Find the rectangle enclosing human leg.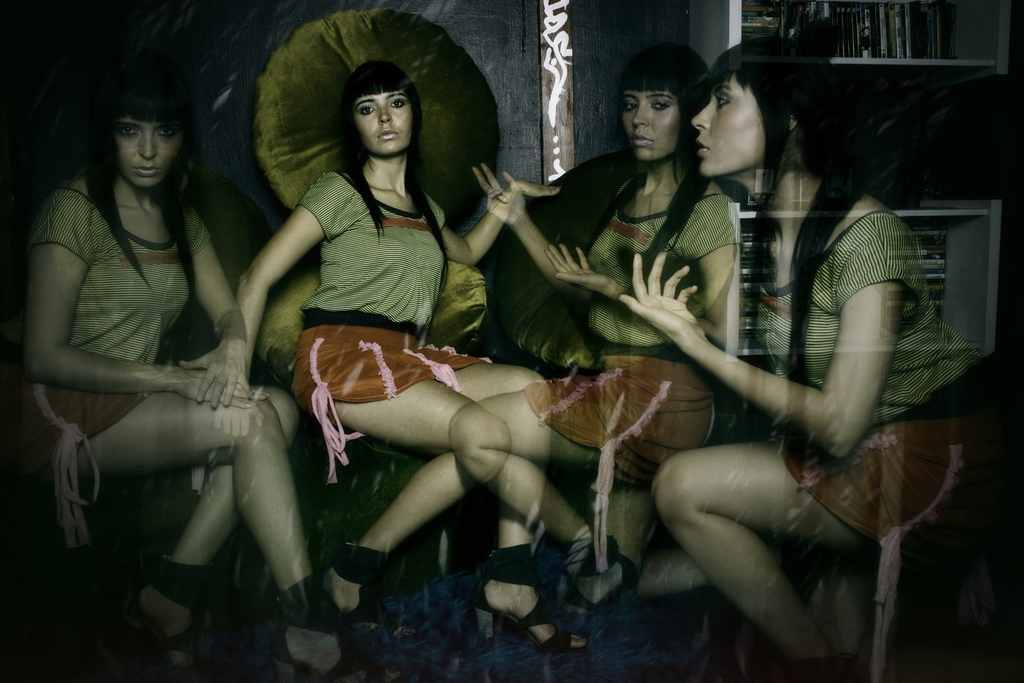
box(33, 378, 307, 671).
